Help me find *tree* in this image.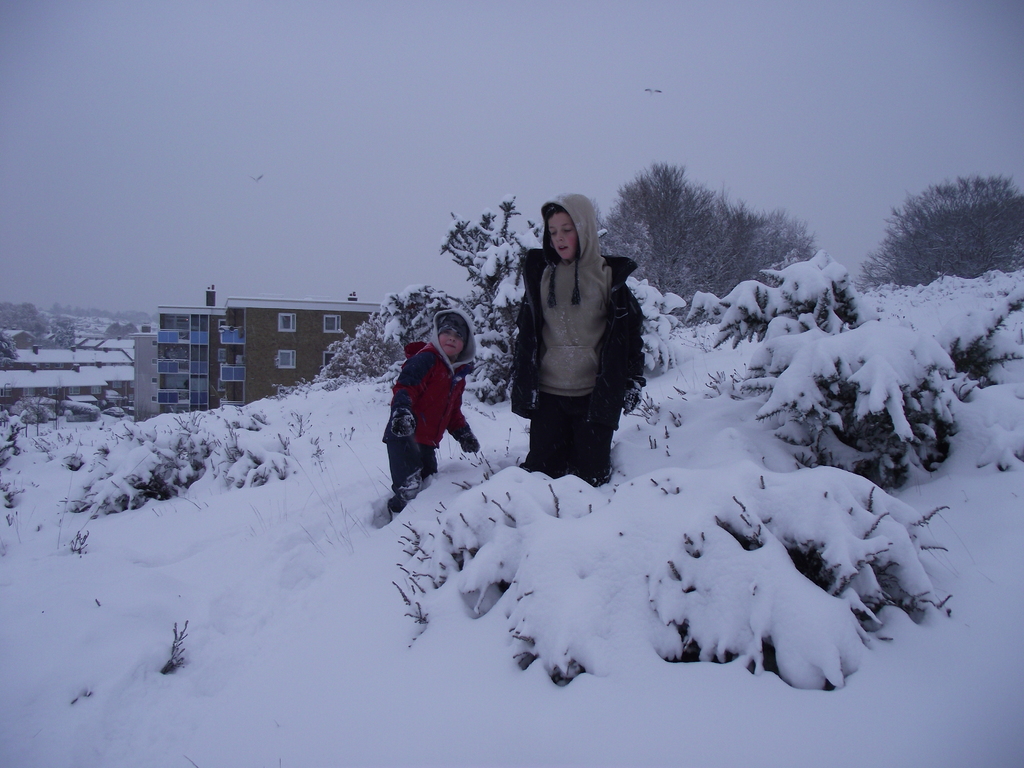
Found it: <bbox>849, 177, 1023, 294</bbox>.
